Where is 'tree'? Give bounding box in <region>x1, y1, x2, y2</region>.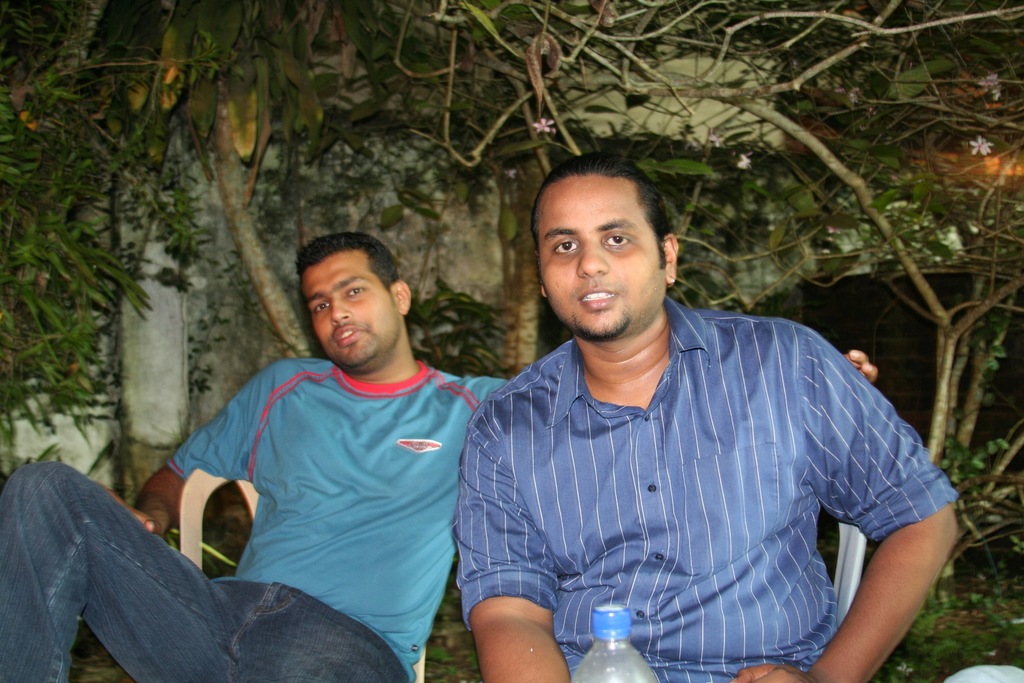
<region>390, 0, 1023, 473</region>.
